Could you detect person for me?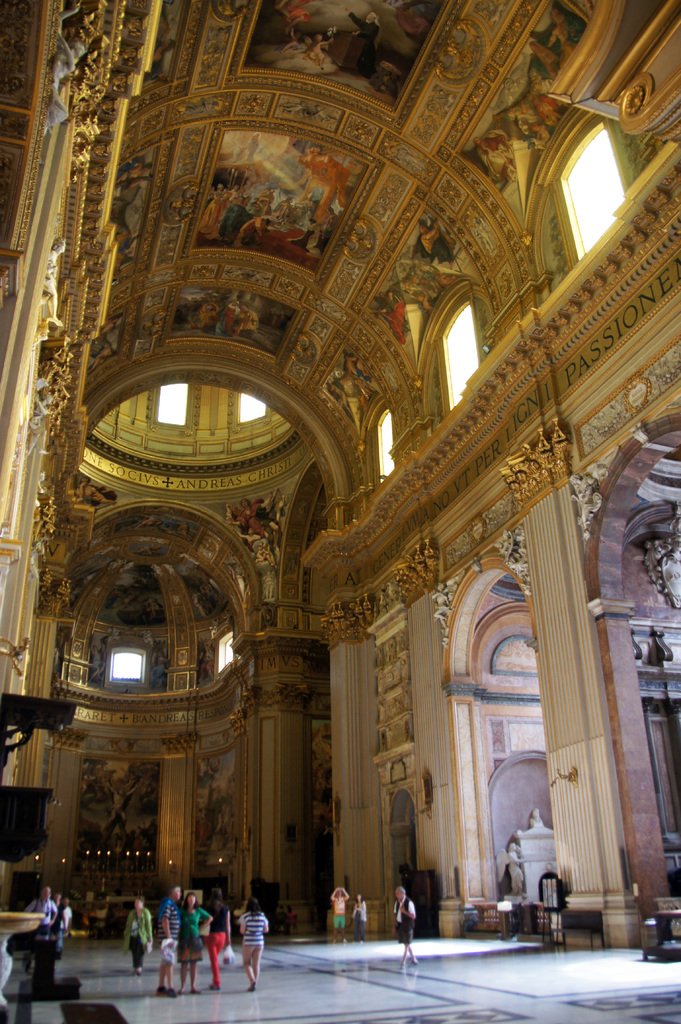
Detection result: x1=210 y1=896 x2=228 y2=989.
